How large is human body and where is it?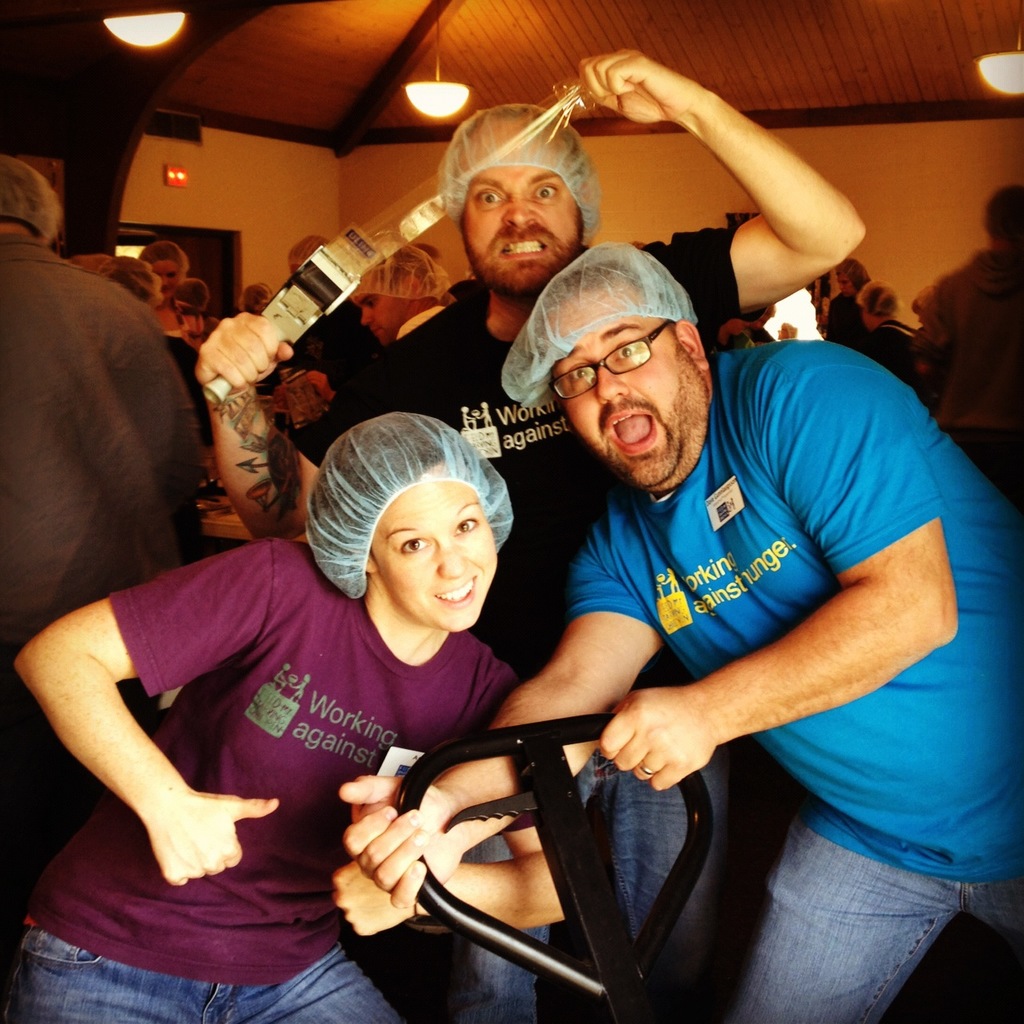
Bounding box: <box>0,255,241,930</box>.
